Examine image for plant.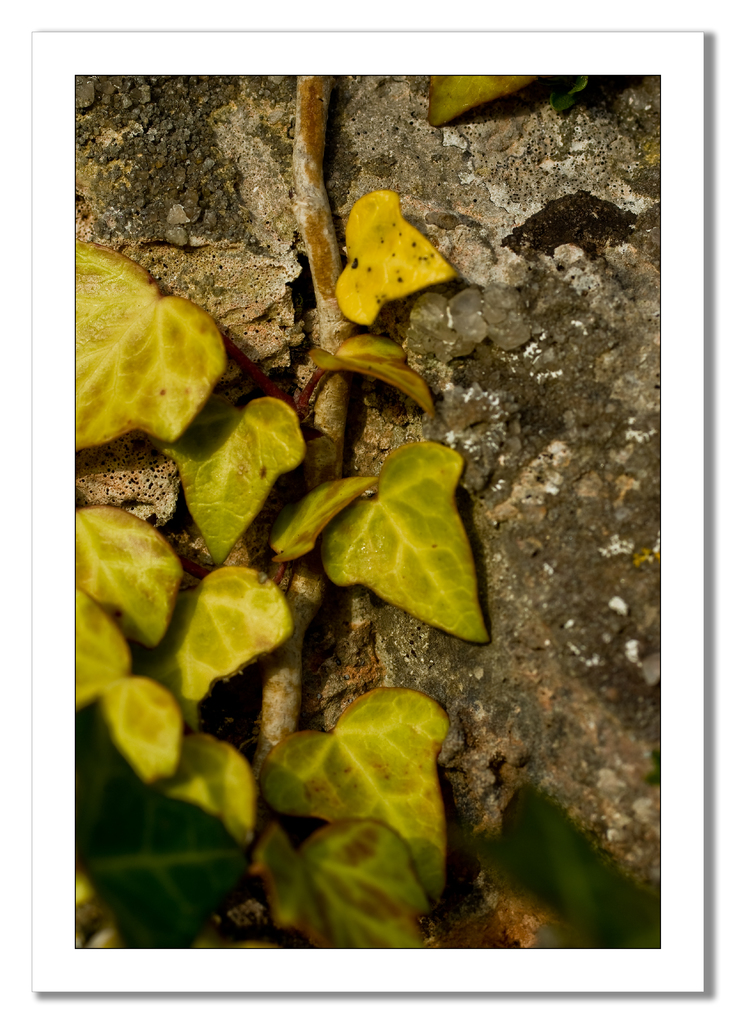
Examination result: {"x1": 75, "y1": 76, "x2": 496, "y2": 953}.
